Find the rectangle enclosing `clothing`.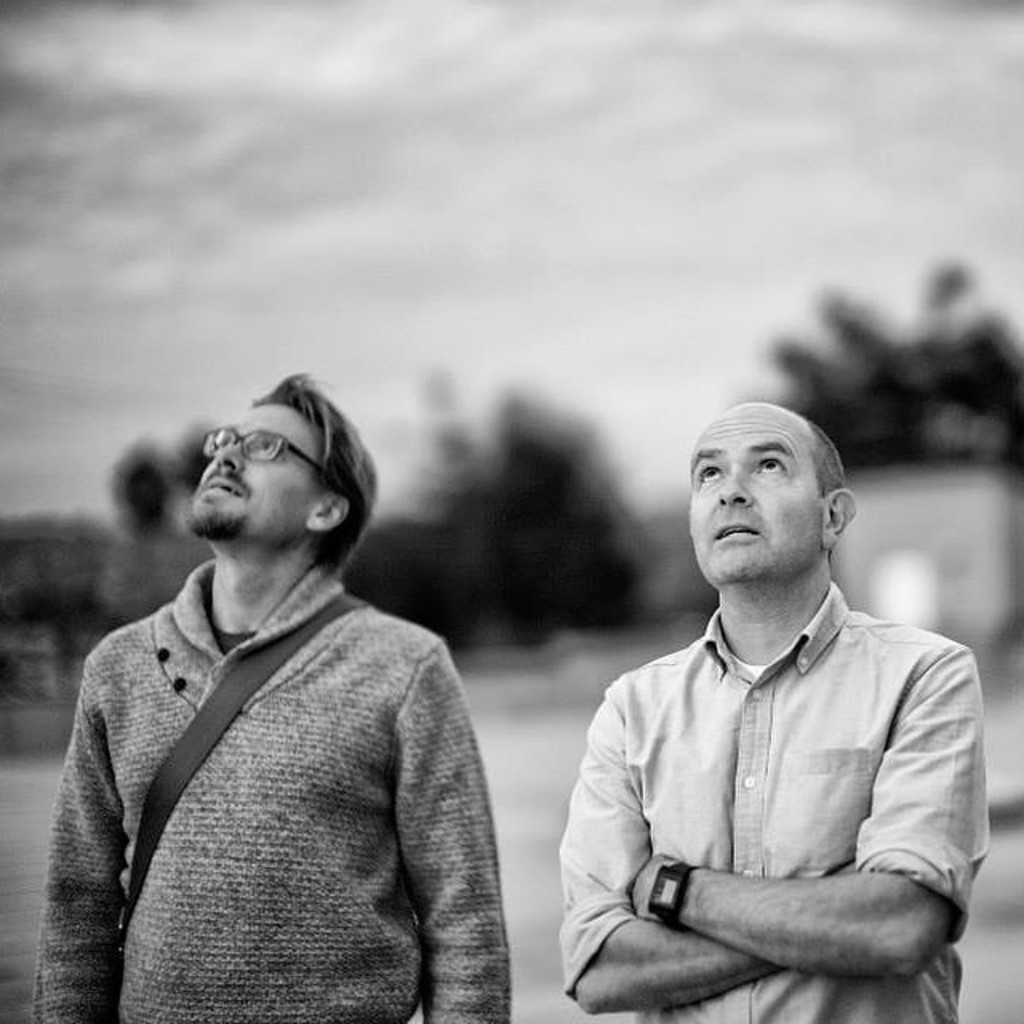
l=37, t=558, r=515, b=1022.
